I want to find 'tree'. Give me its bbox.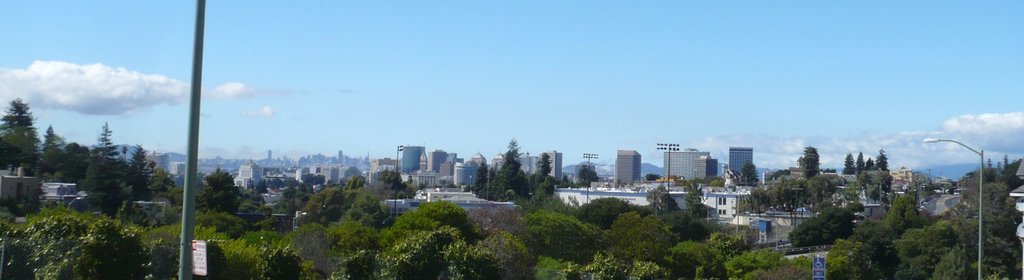
(276,181,309,224).
